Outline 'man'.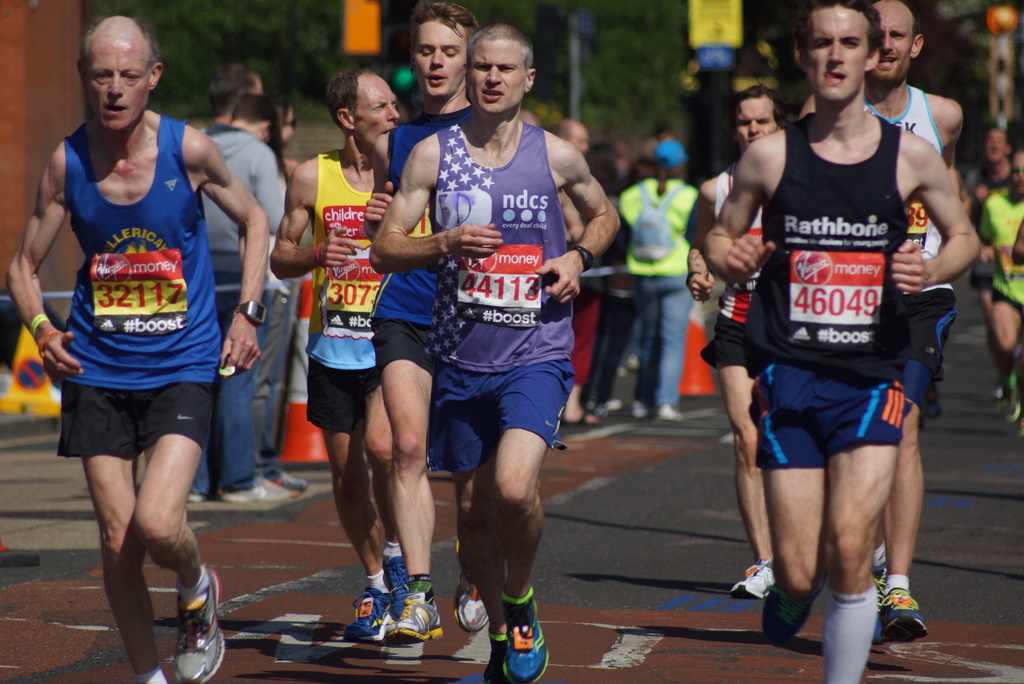
Outline: {"x1": 7, "y1": 17, "x2": 272, "y2": 683}.
